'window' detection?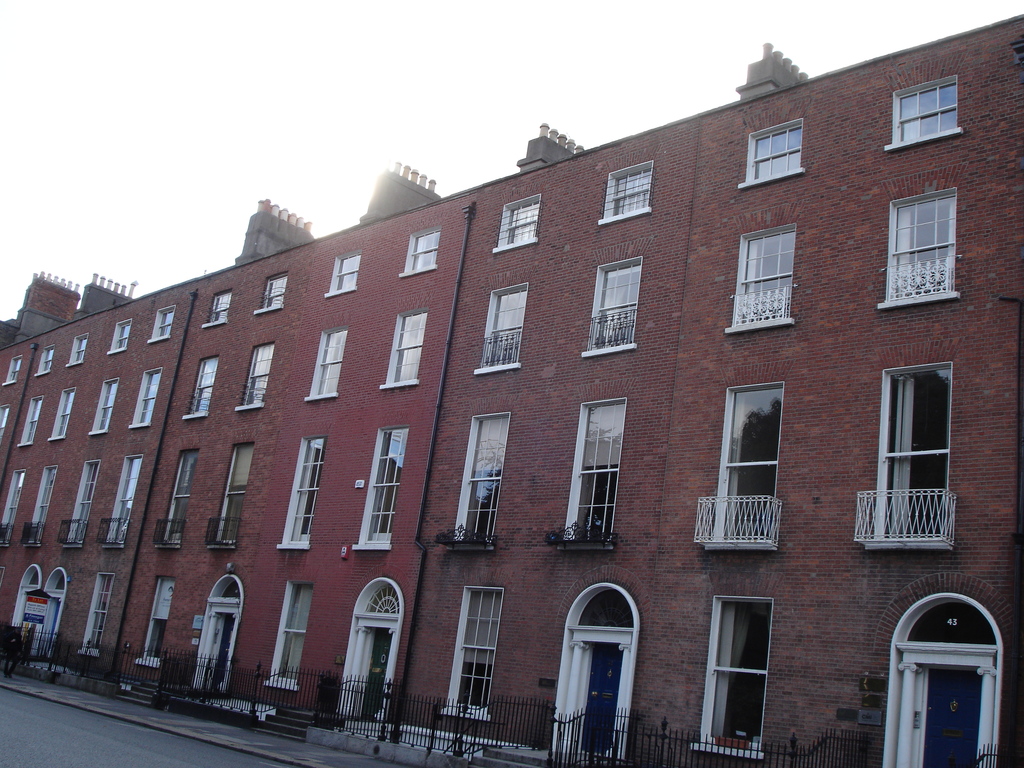
bbox(397, 228, 443, 273)
